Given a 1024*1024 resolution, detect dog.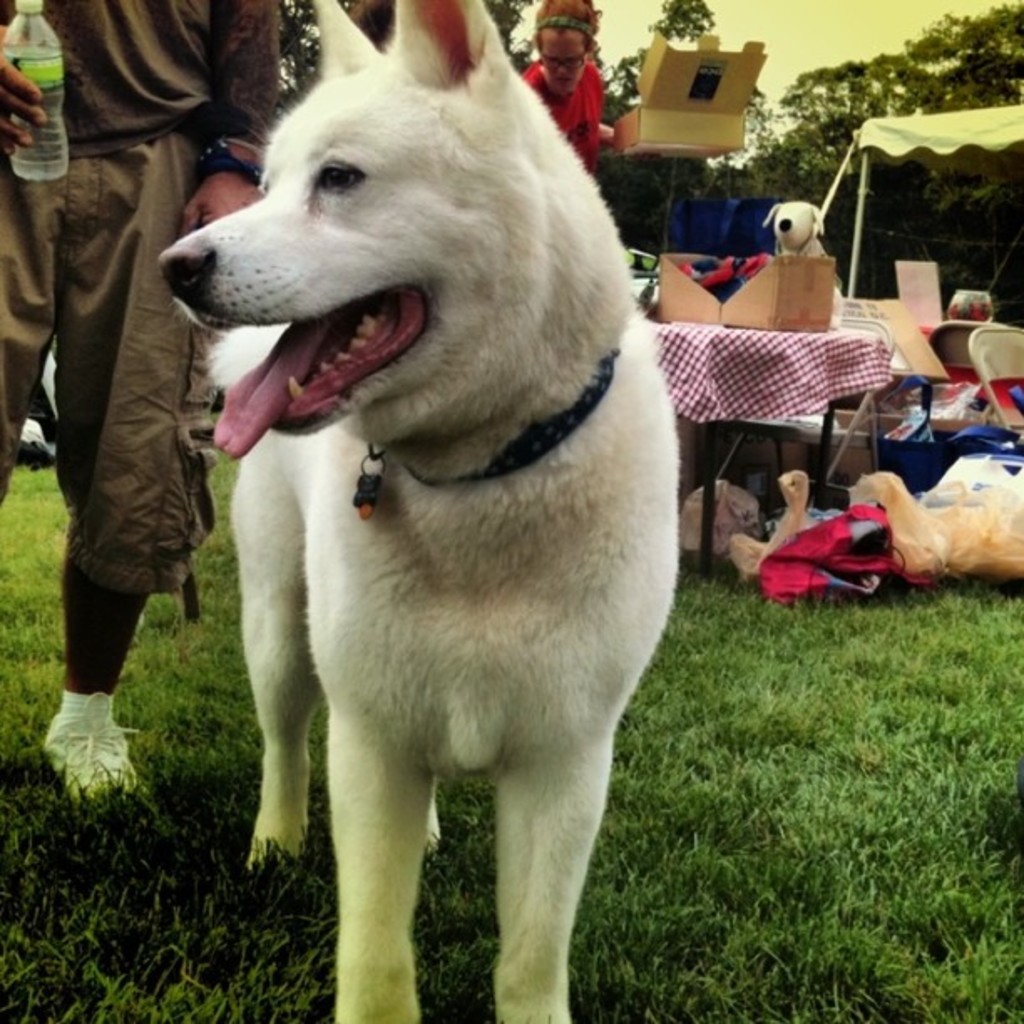
select_region(730, 467, 1022, 579).
